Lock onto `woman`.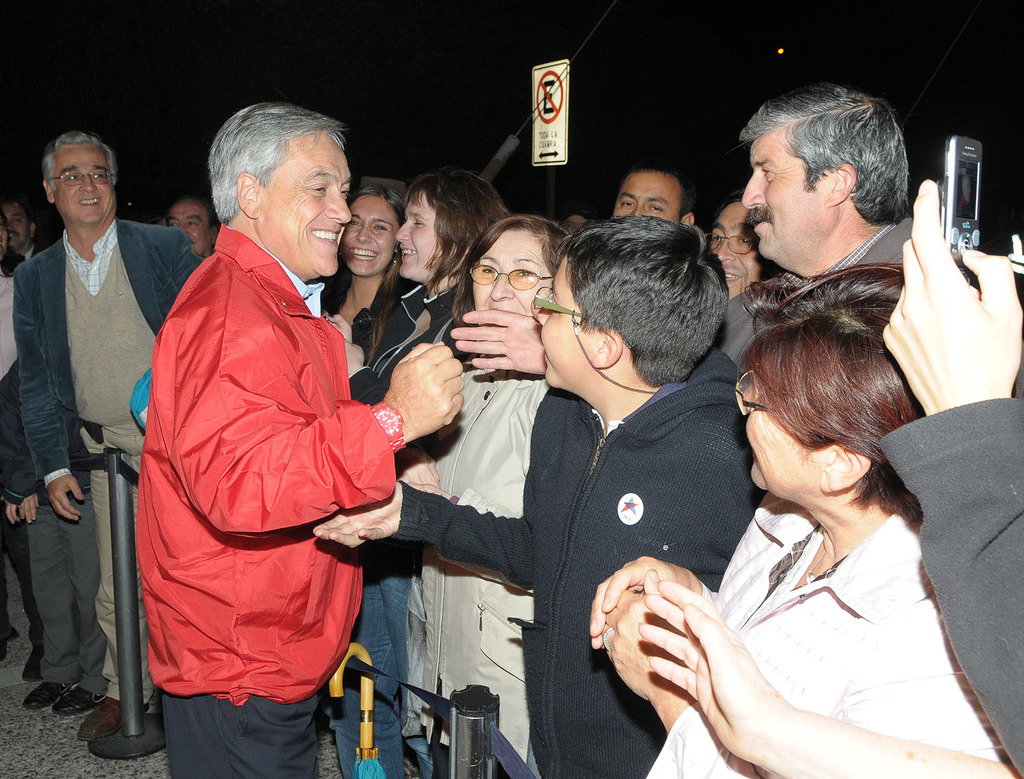
Locked: l=324, t=166, r=508, b=405.
